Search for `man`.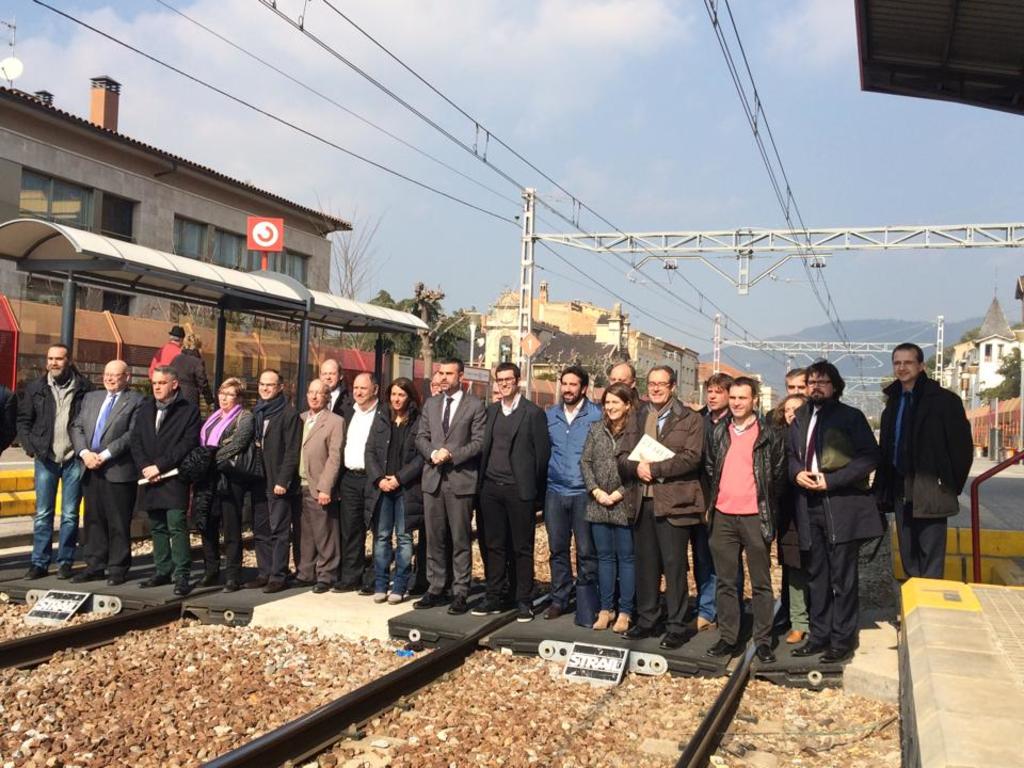
Found at pyautogui.locateOnScreen(768, 367, 804, 630).
